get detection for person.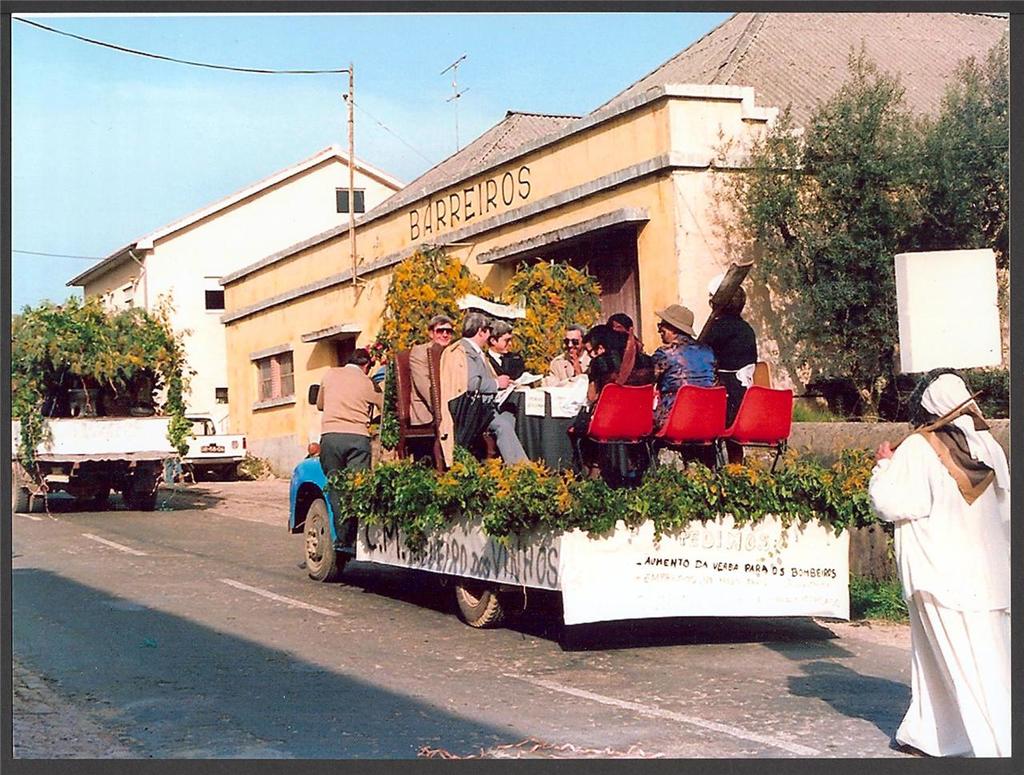
Detection: select_region(551, 318, 597, 461).
